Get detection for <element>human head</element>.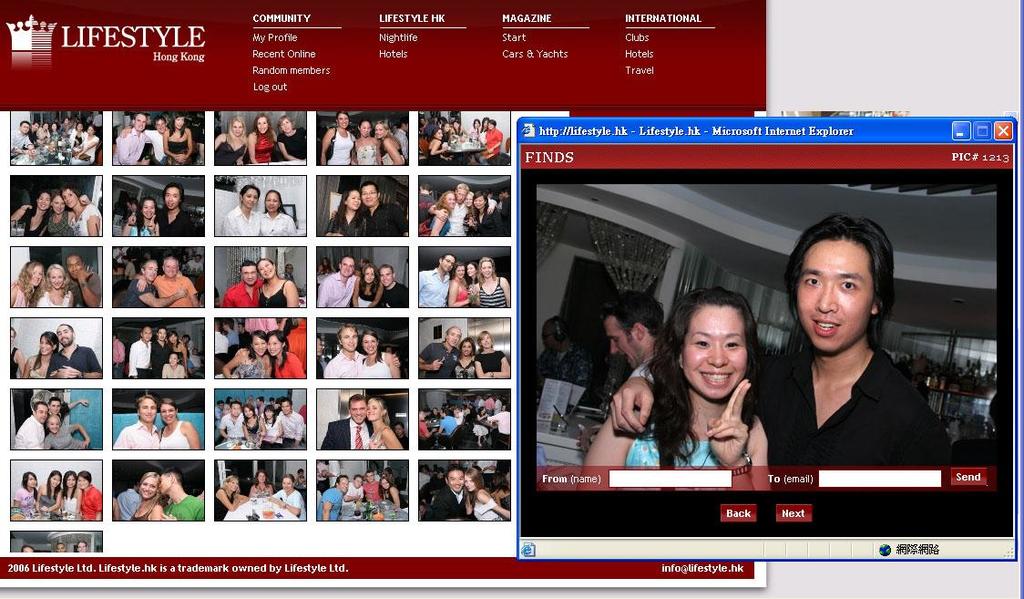
Detection: bbox(353, 474, 364, 487).
